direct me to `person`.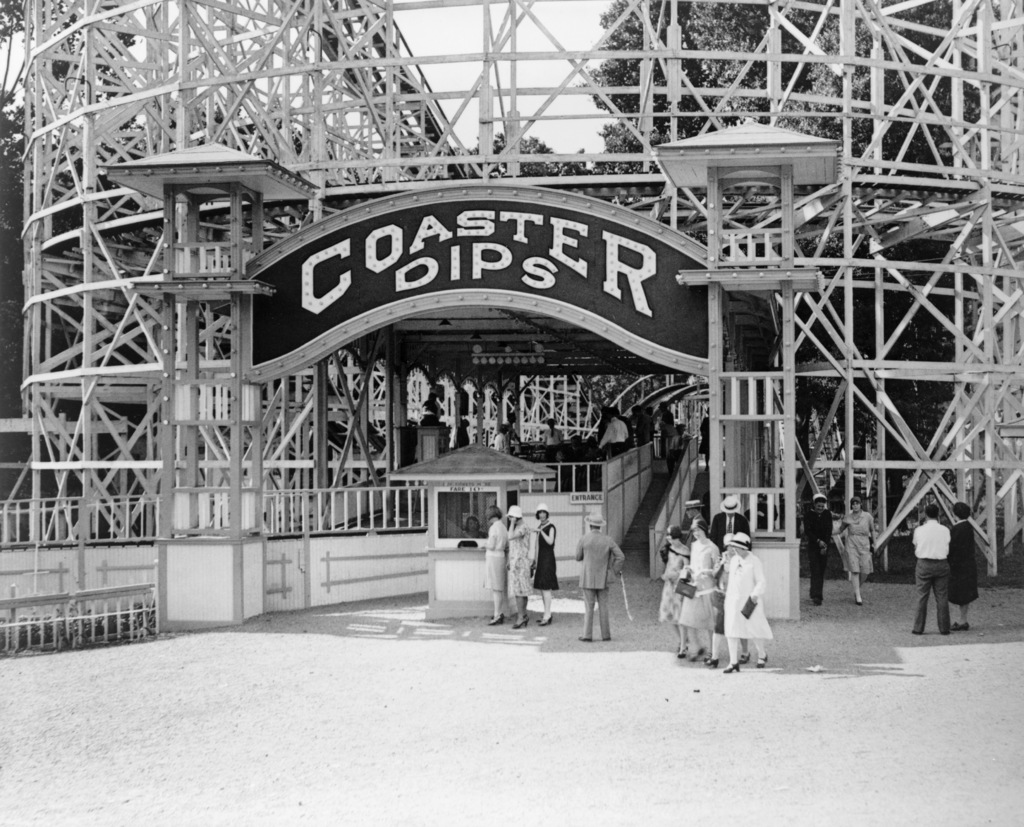
Direction: Rect(489, 422, 515, 452).
